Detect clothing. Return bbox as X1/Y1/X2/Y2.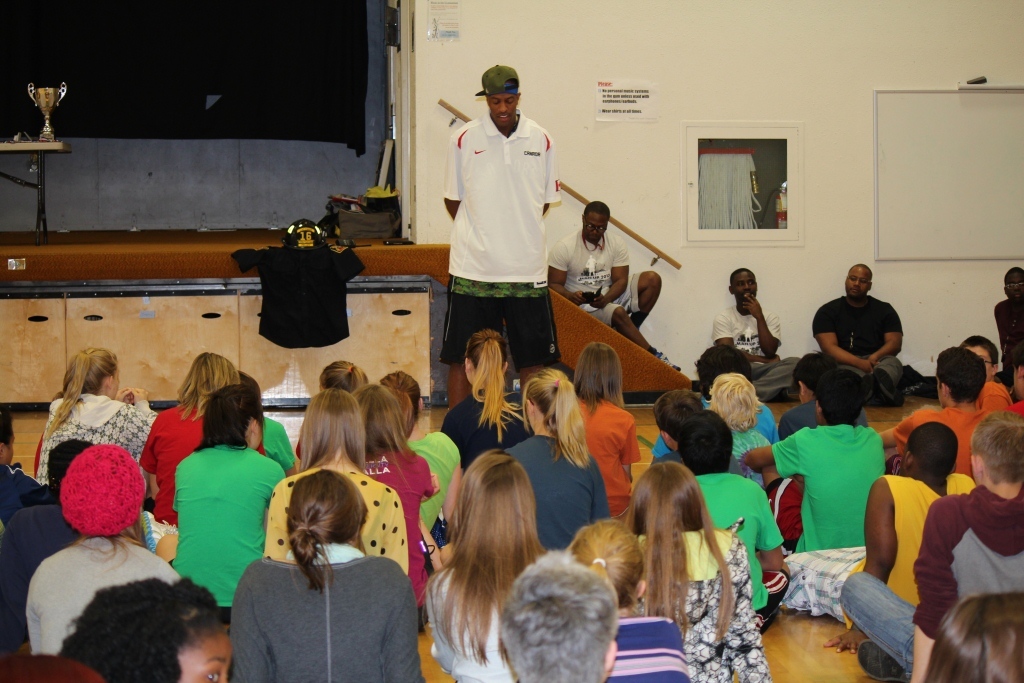
0/500/79/653.
